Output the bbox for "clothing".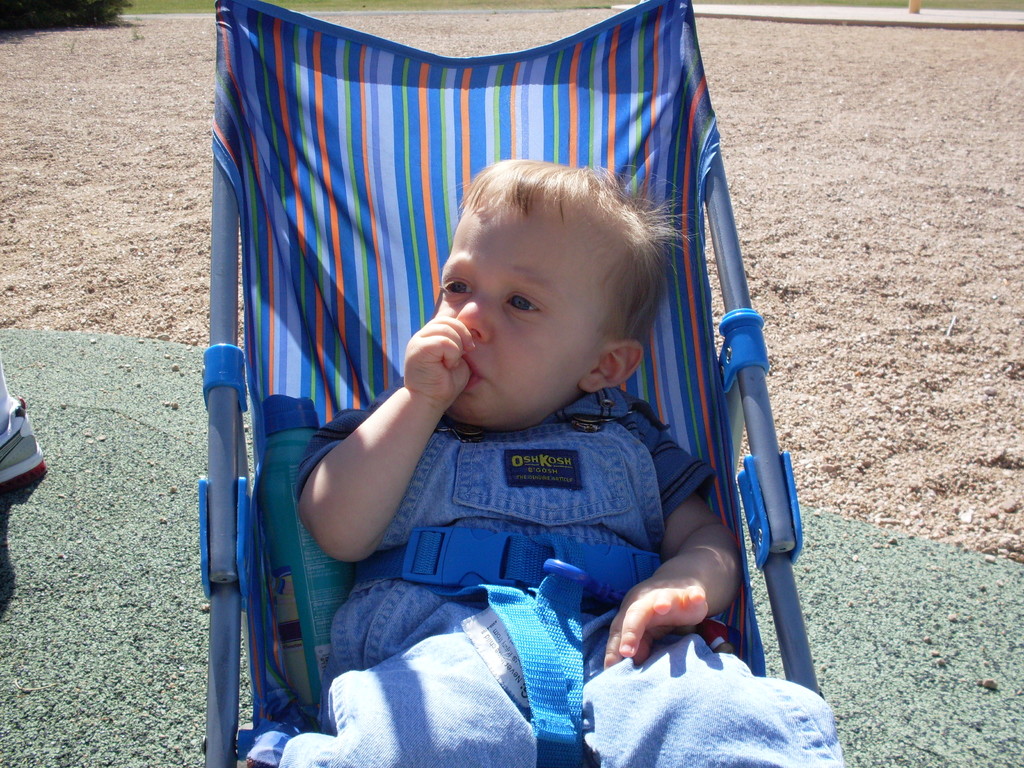
<box>282,386,844,767</box>.
